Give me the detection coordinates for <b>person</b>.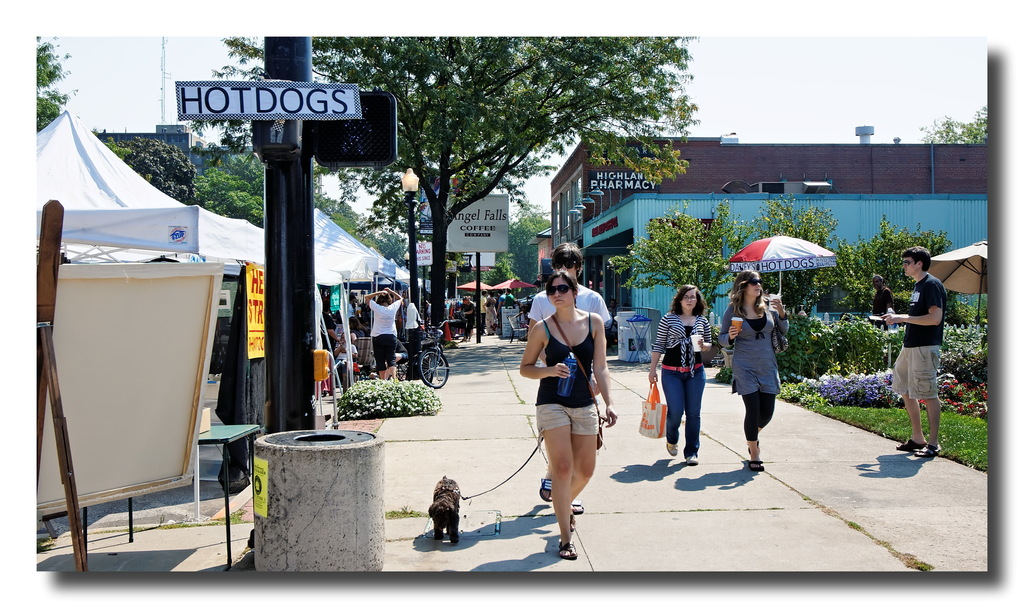
<region>517, 272, 621, 557</region>.
